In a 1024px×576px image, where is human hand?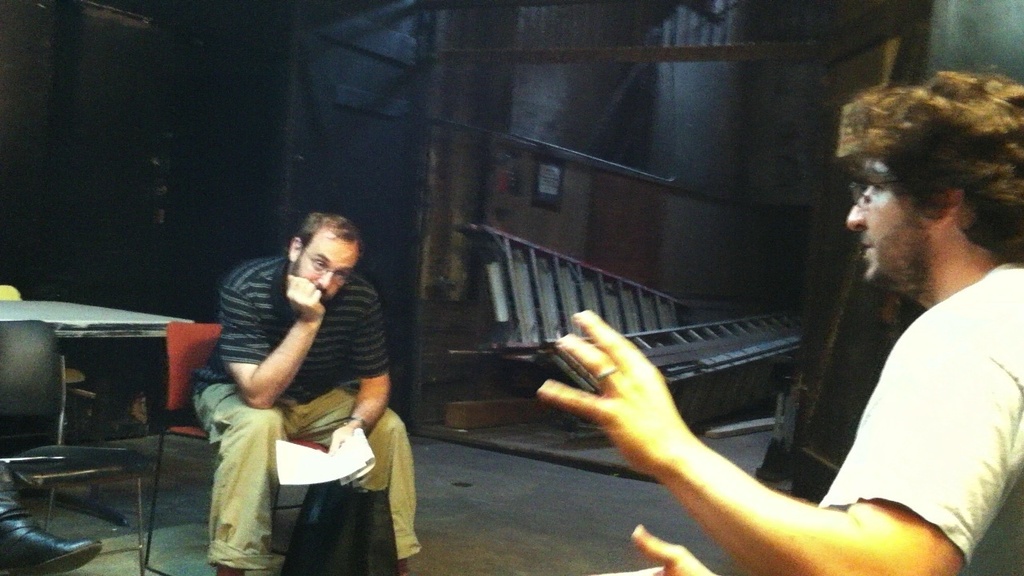
<region>284, 274, 327, 326</region>.
